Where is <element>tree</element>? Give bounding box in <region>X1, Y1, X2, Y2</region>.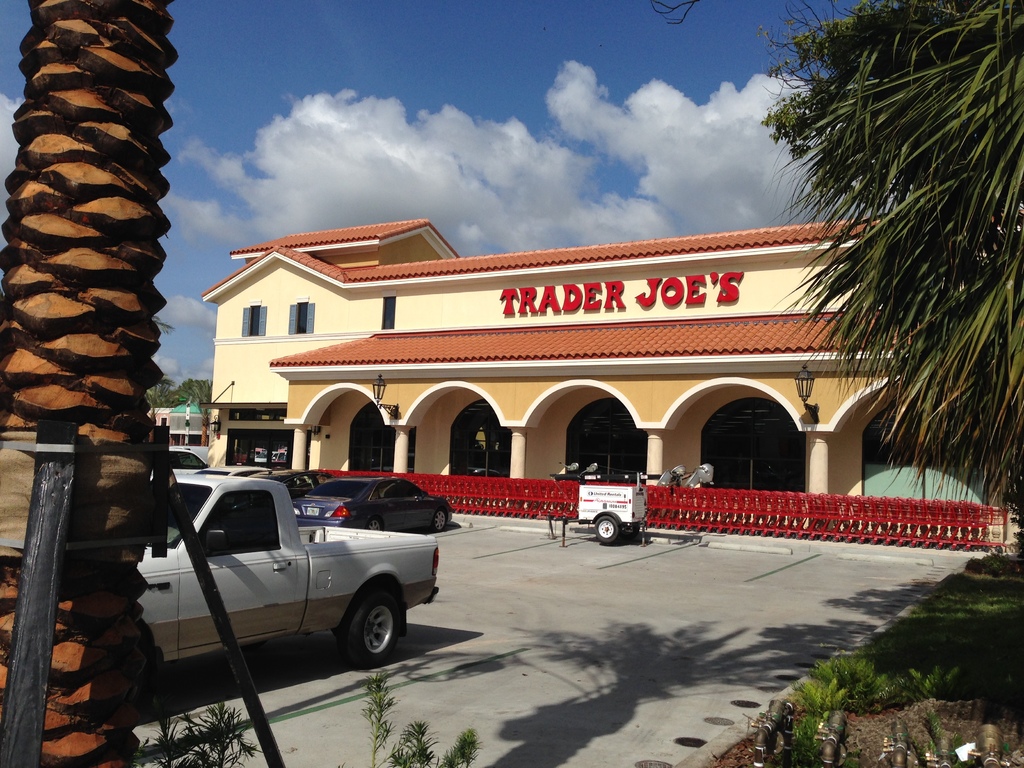
<region>146, 378, 175, 400</region>.
